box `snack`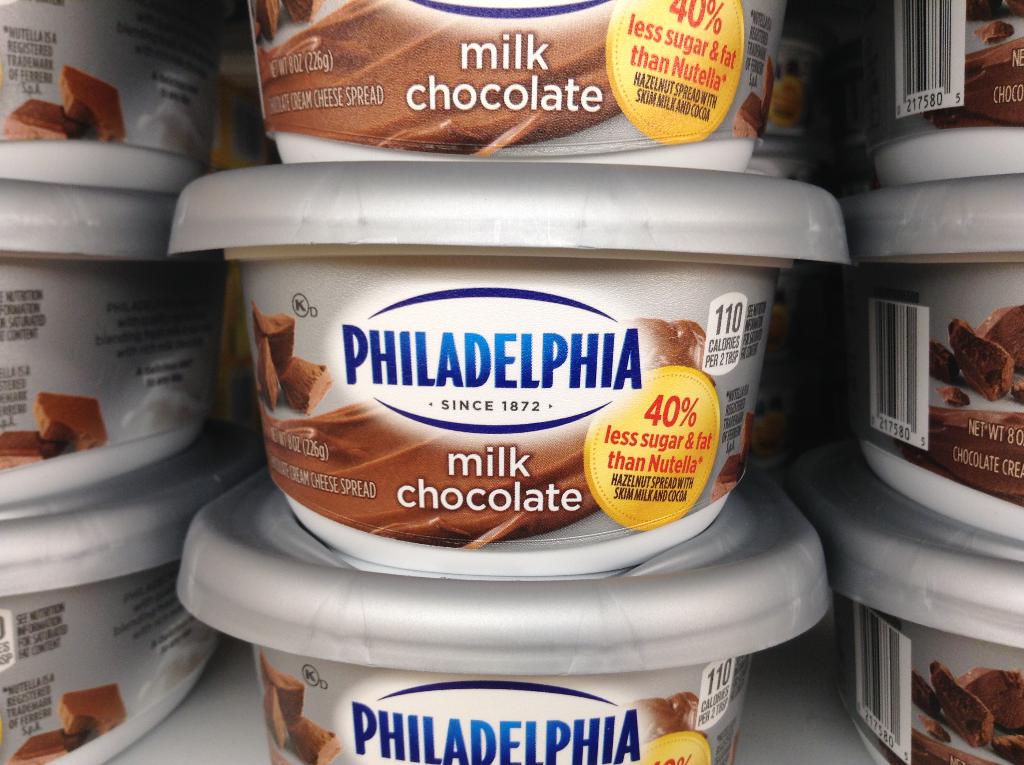
x1=289 y1=714 x2=348 y2=764
